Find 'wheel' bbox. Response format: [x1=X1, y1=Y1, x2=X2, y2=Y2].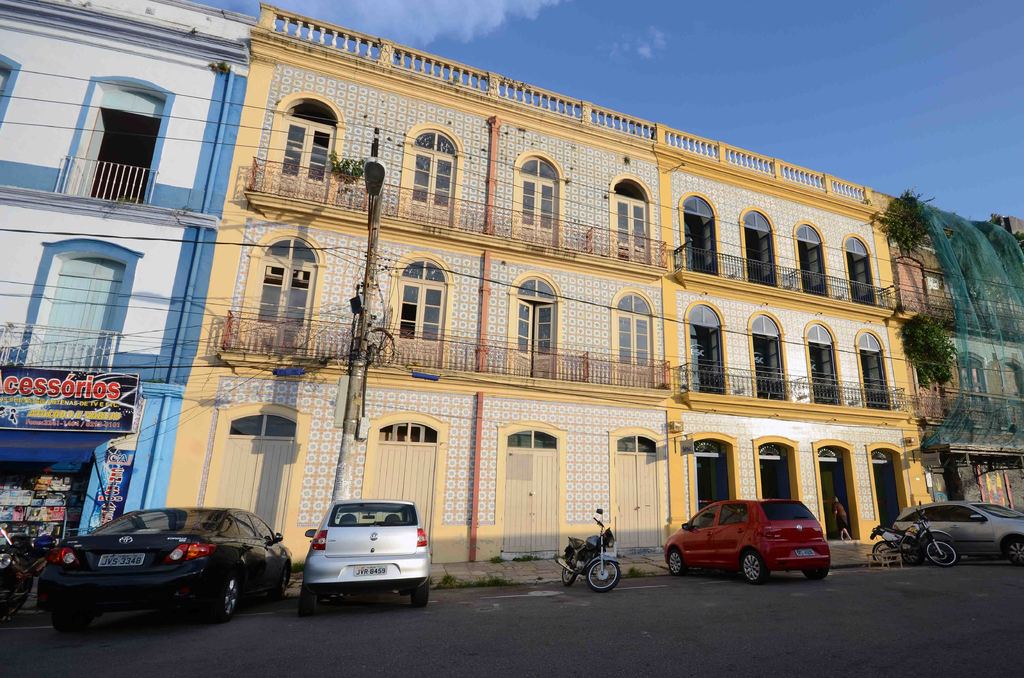
[x1=298, y1=588, x2=315, y2=610].
